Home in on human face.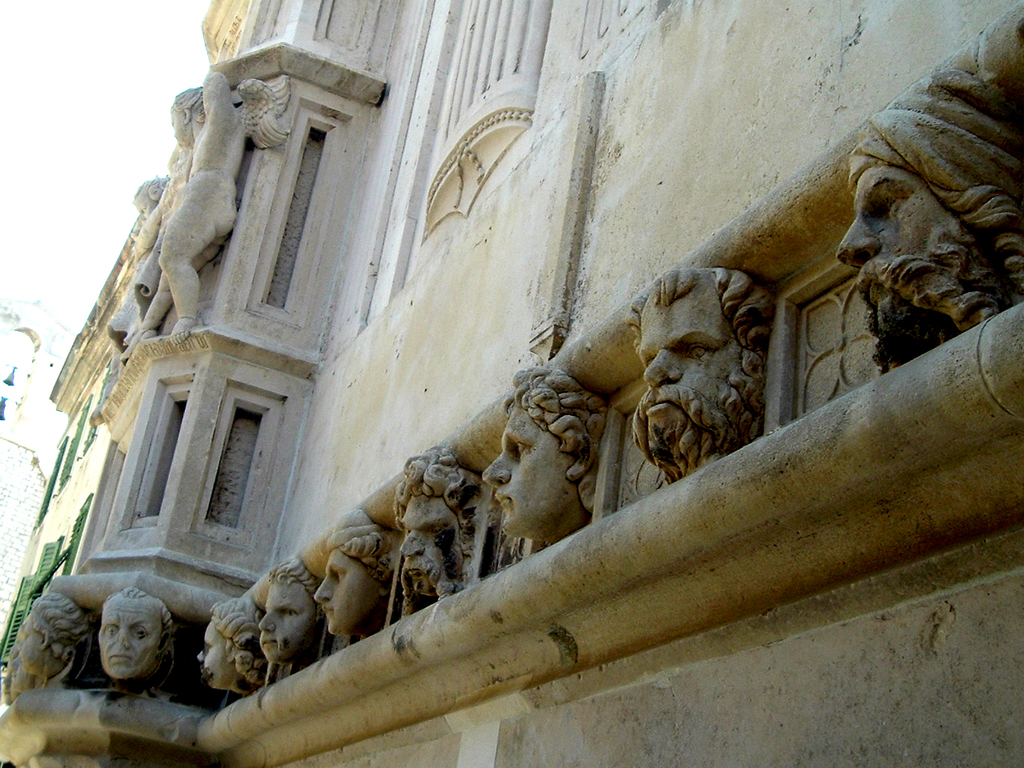
Homed in at (837, 168, 961, 306).
